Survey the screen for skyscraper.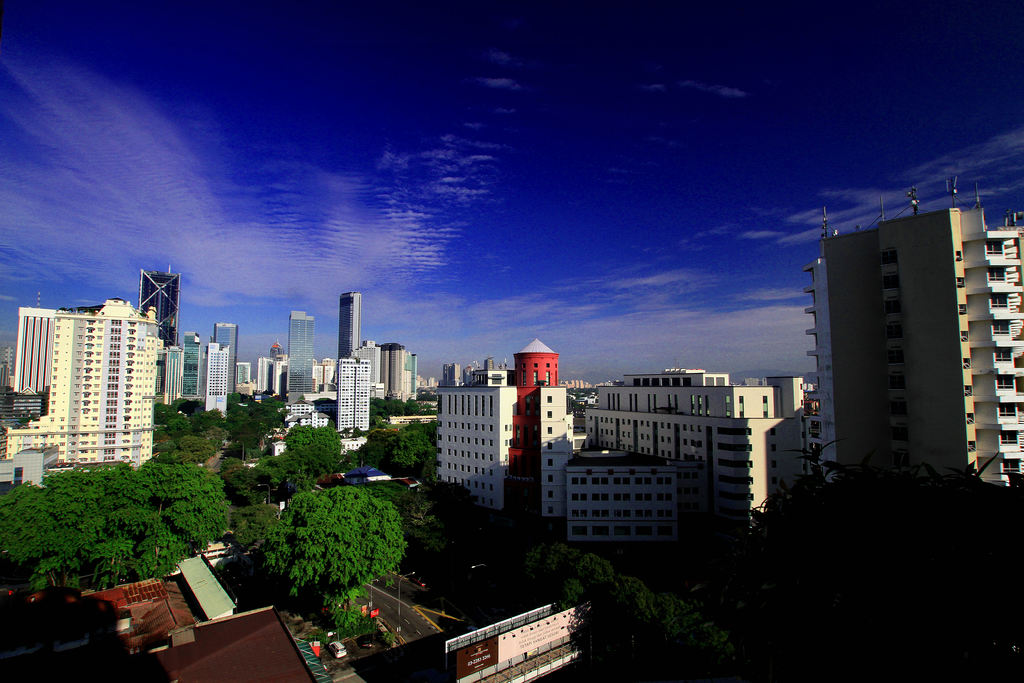
Survey found: {"left": 220, "top": 320, "right": 244, "bottom": 404}.
